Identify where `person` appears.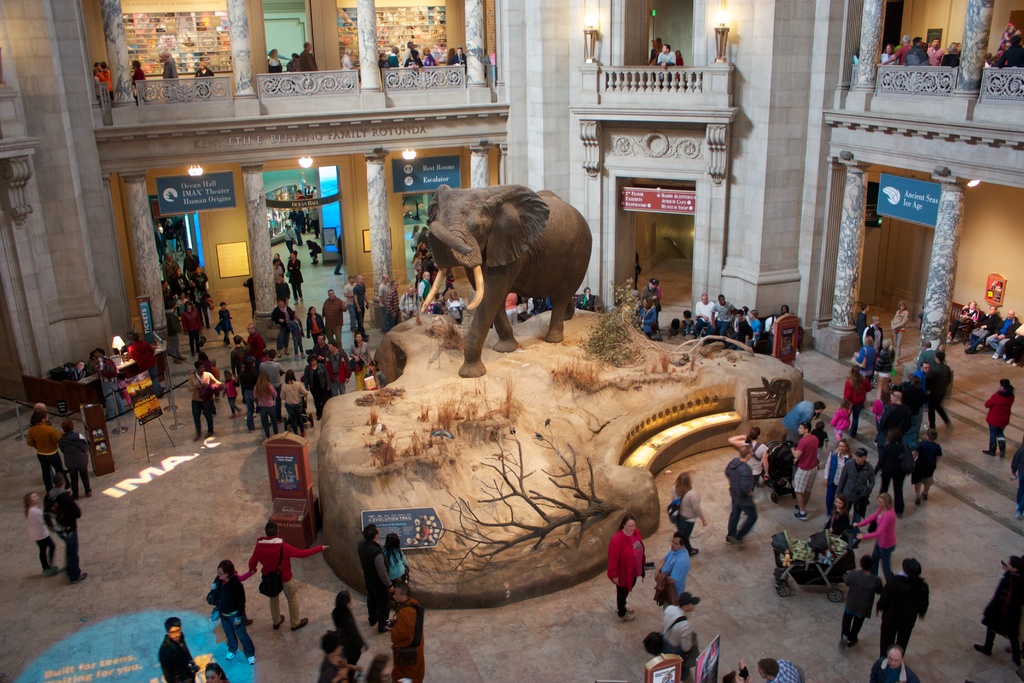
Appears at (198,292,217,311).
